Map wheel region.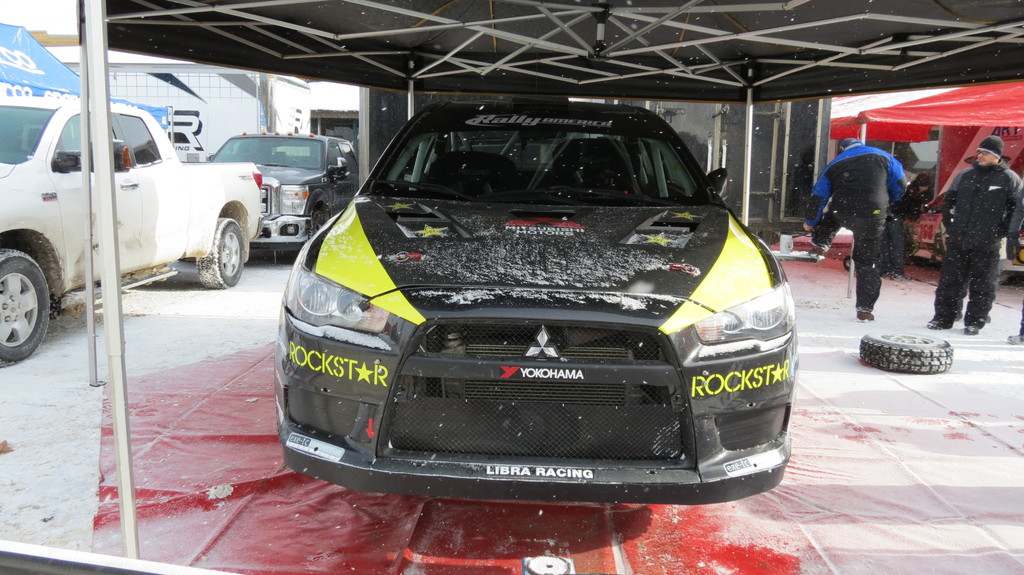
Mapped to (x1=860, y1=330, x2=952, y2=374).
